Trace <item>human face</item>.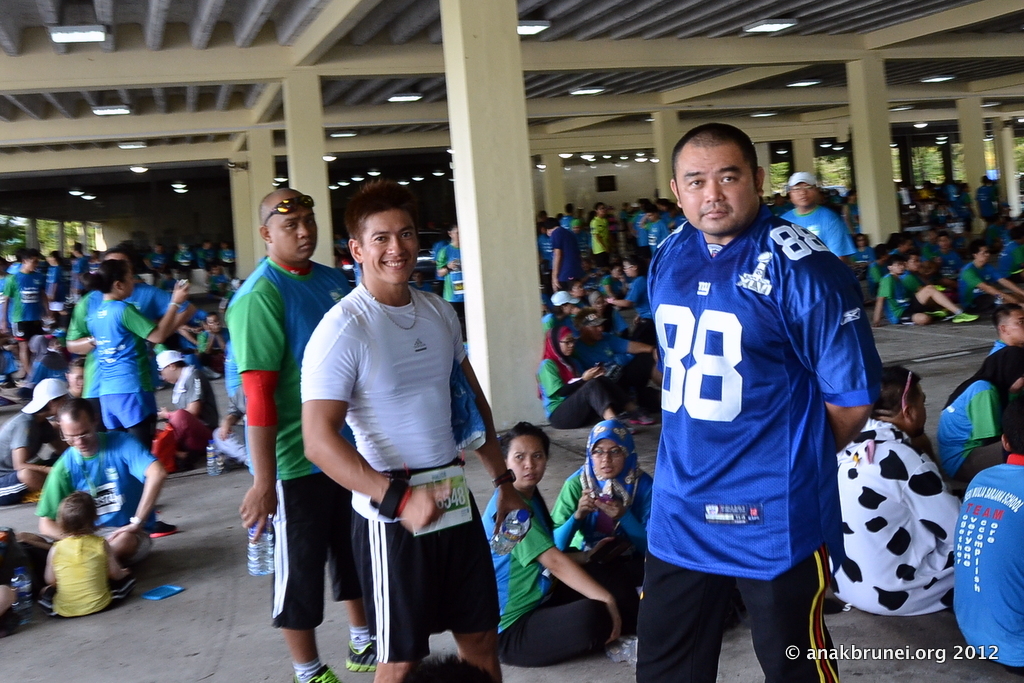
Traced to select_region(789, 184, 813, 208).
